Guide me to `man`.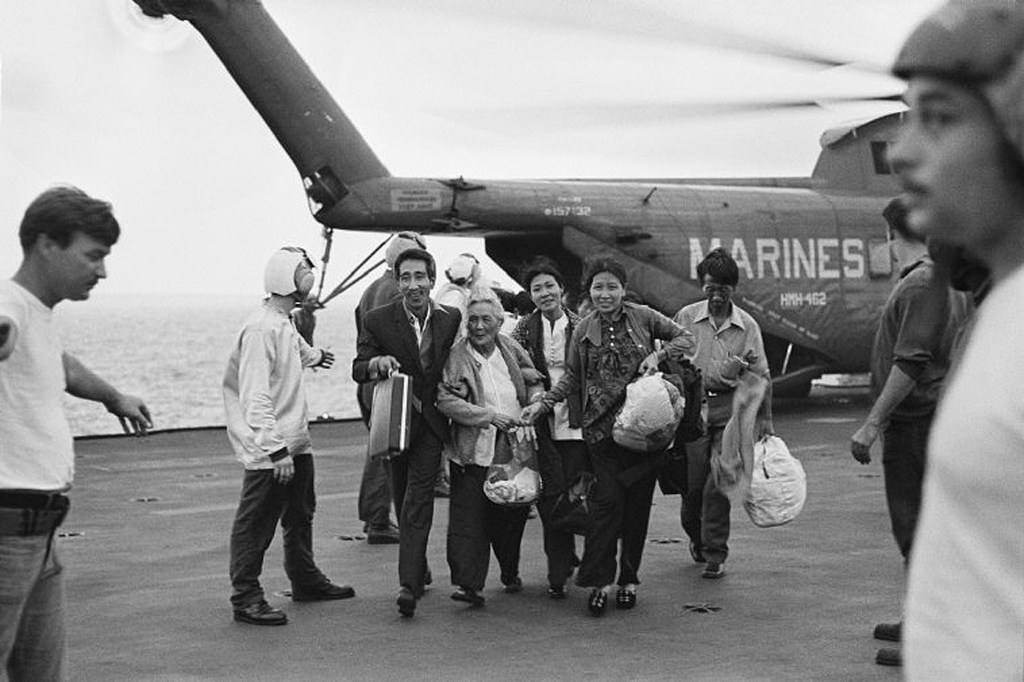
Guidance: [x1=353, y1=249, x2=461, y2=611].
